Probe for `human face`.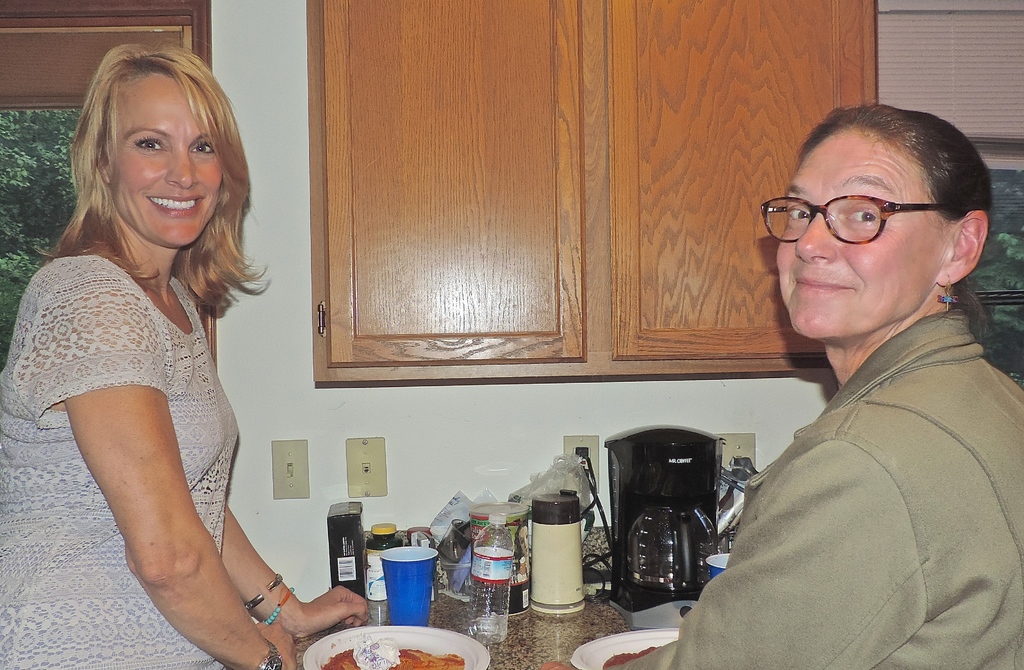
Probe result: detection(109, 71, 219, 249).
